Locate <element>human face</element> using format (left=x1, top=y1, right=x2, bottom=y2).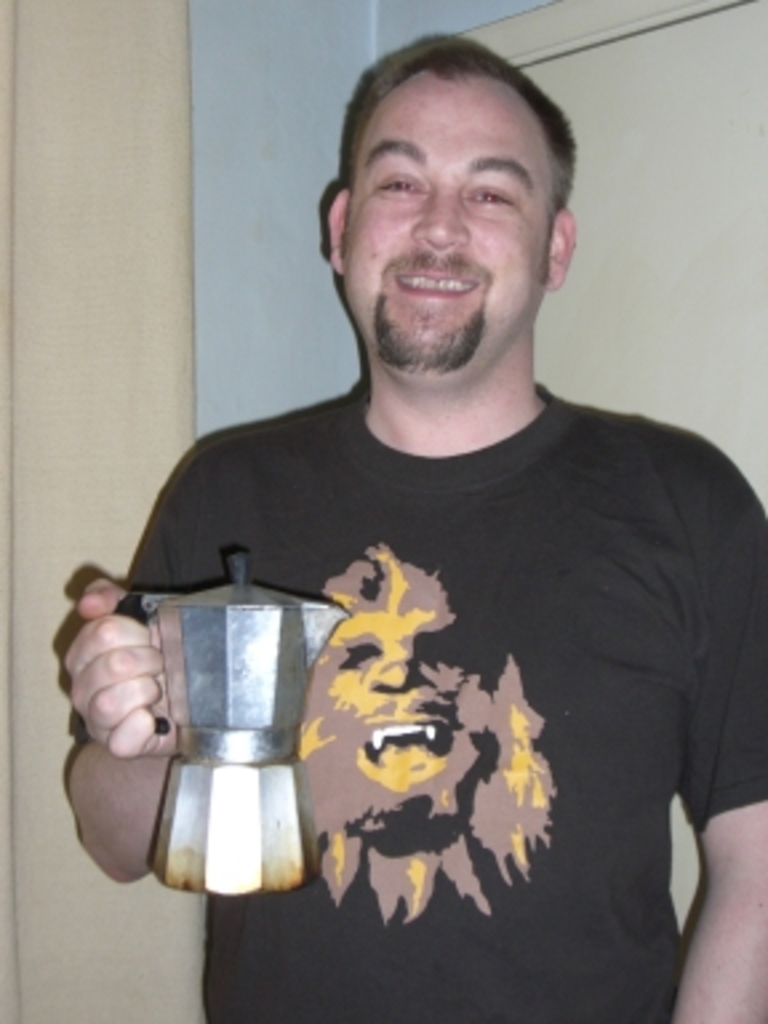
(left=352, top=75, right=560, bottom=387).
